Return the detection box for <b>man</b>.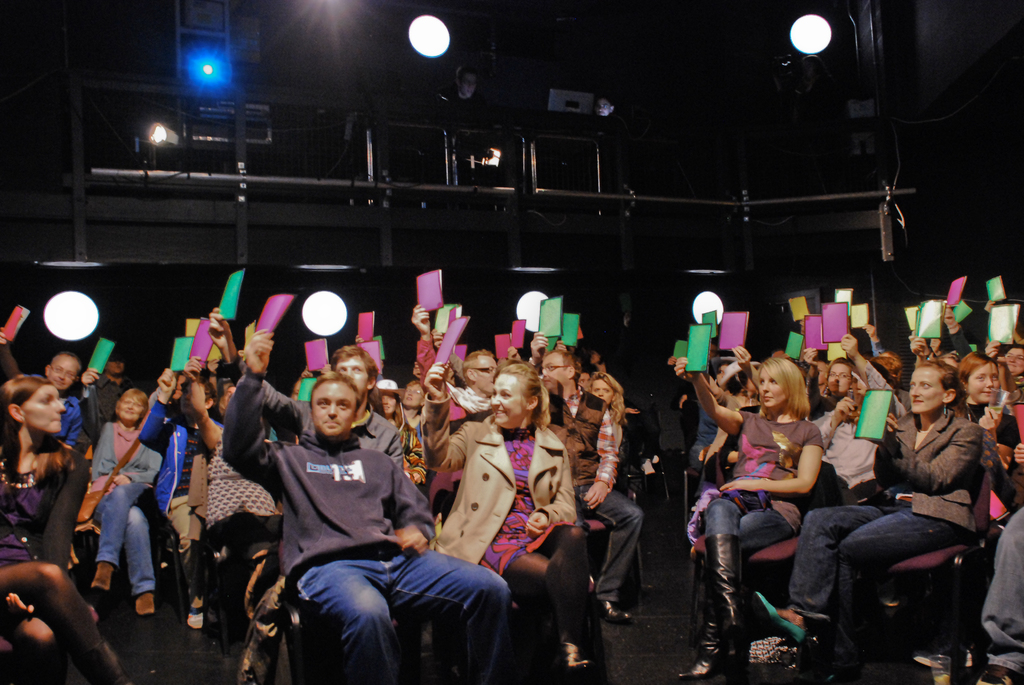
<region>263, 345, 404, 471</region>.
